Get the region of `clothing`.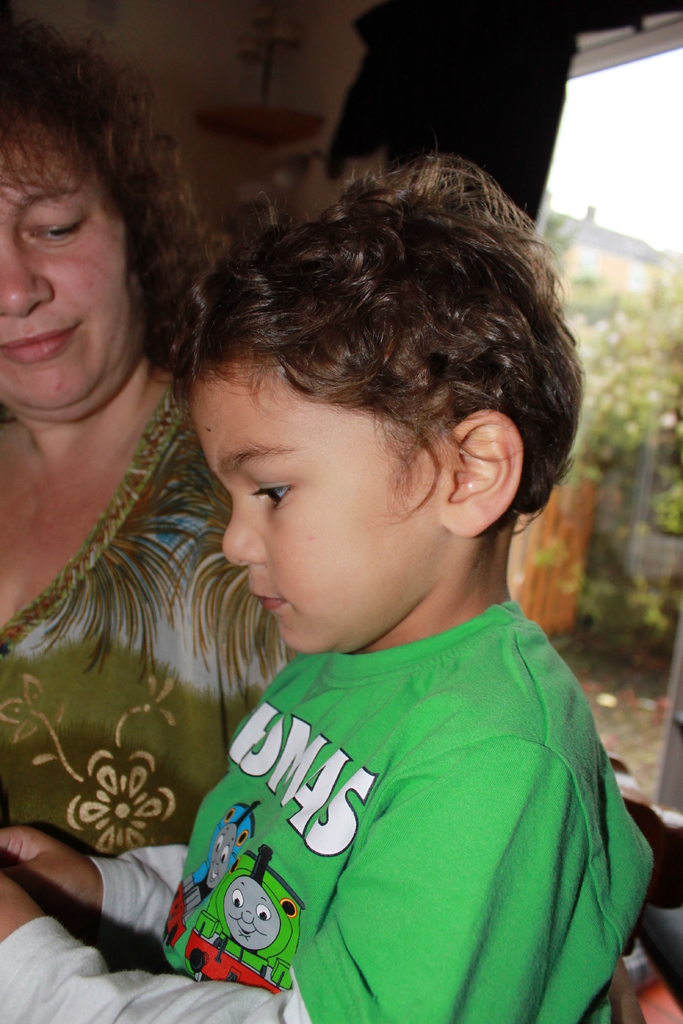
l=0, t=523, r=295, b=845.
